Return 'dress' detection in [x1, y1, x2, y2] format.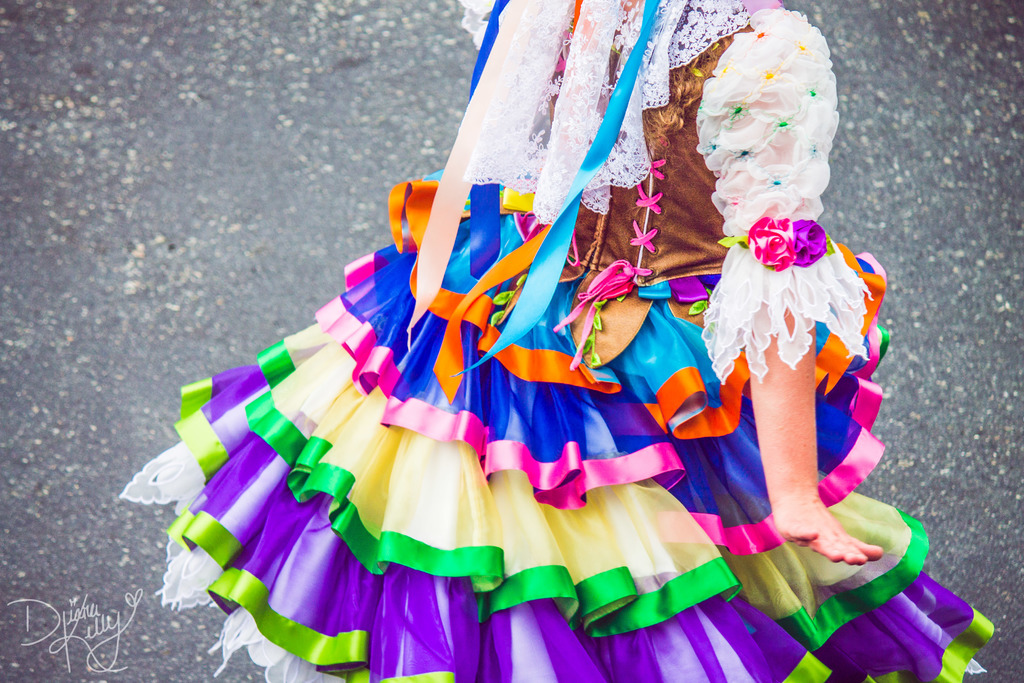
[113, 0, 1004, 682].
